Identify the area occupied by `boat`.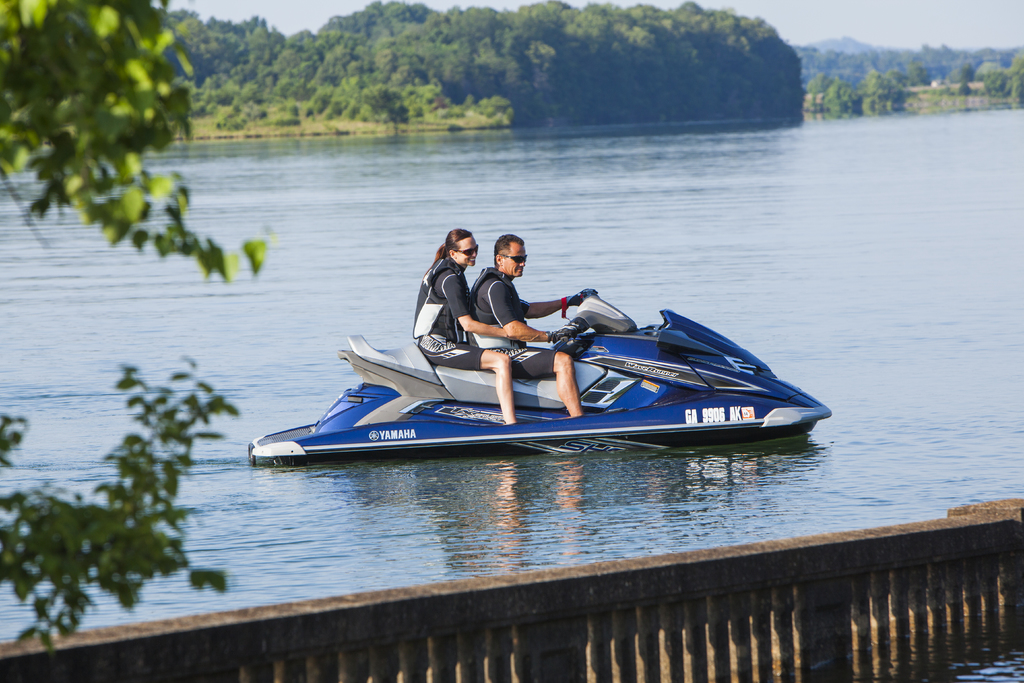
Area: locate(231, 270, 837, 489).
